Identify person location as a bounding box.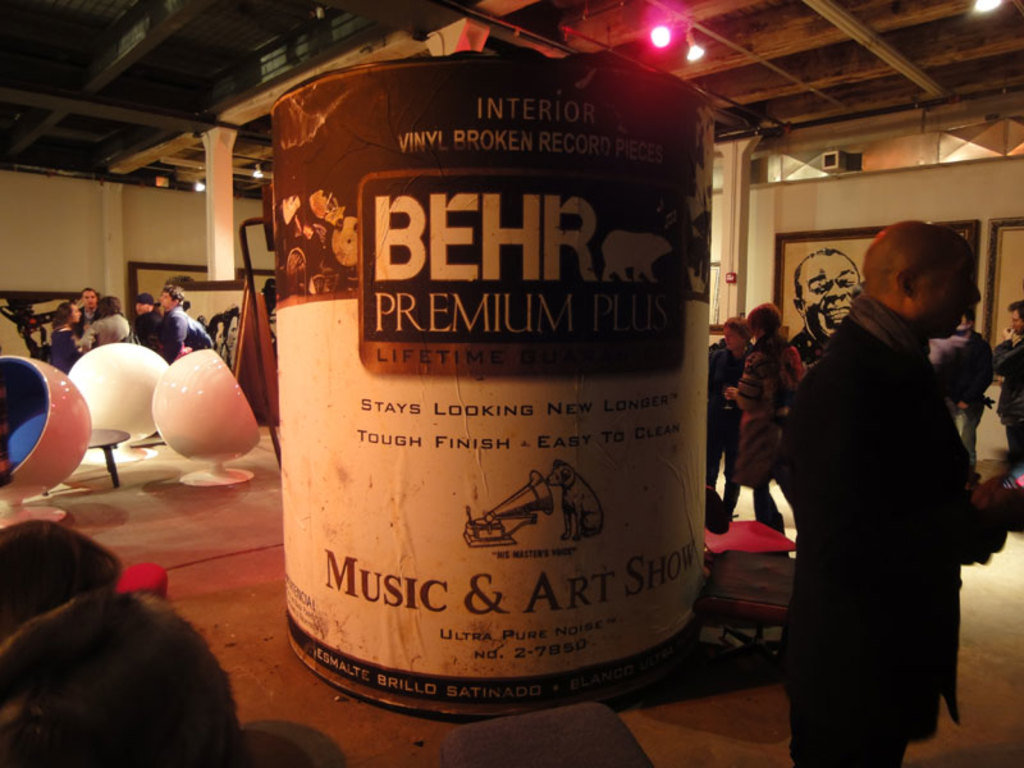
79/291/127/349.
